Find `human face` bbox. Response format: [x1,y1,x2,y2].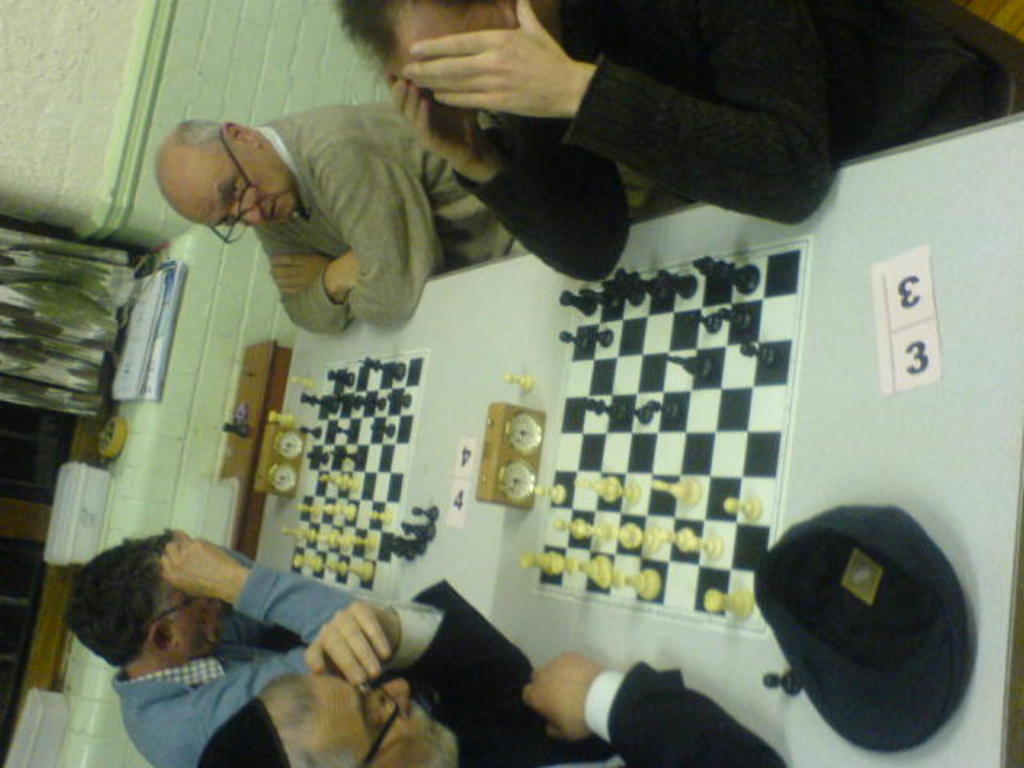
[166,146,299,229].
